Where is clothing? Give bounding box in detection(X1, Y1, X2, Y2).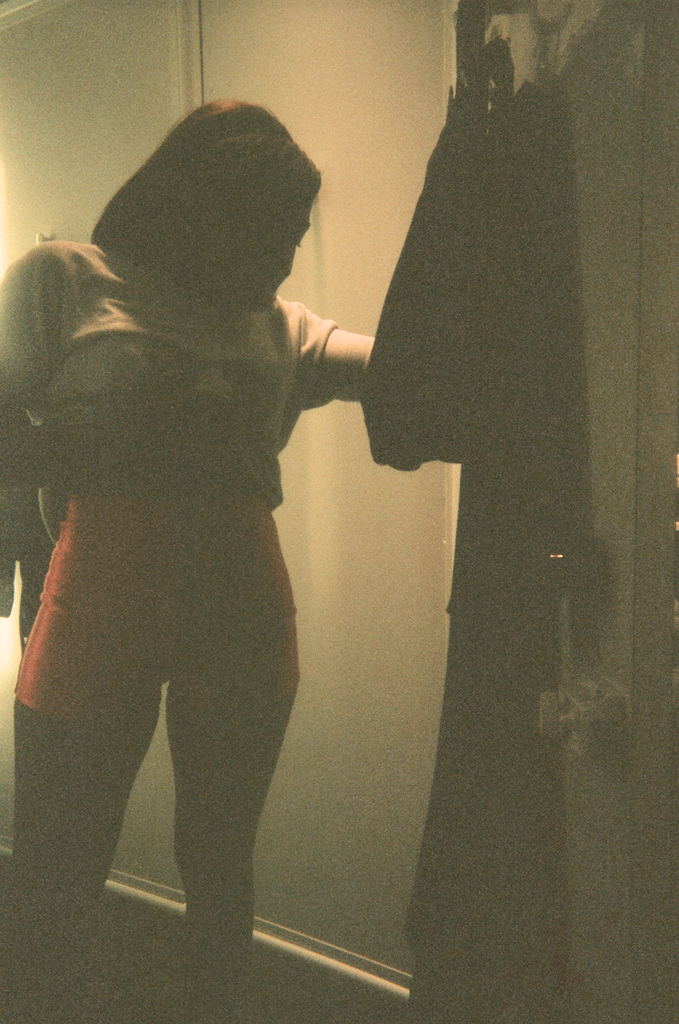
detection(0, 243, 340, 734).
